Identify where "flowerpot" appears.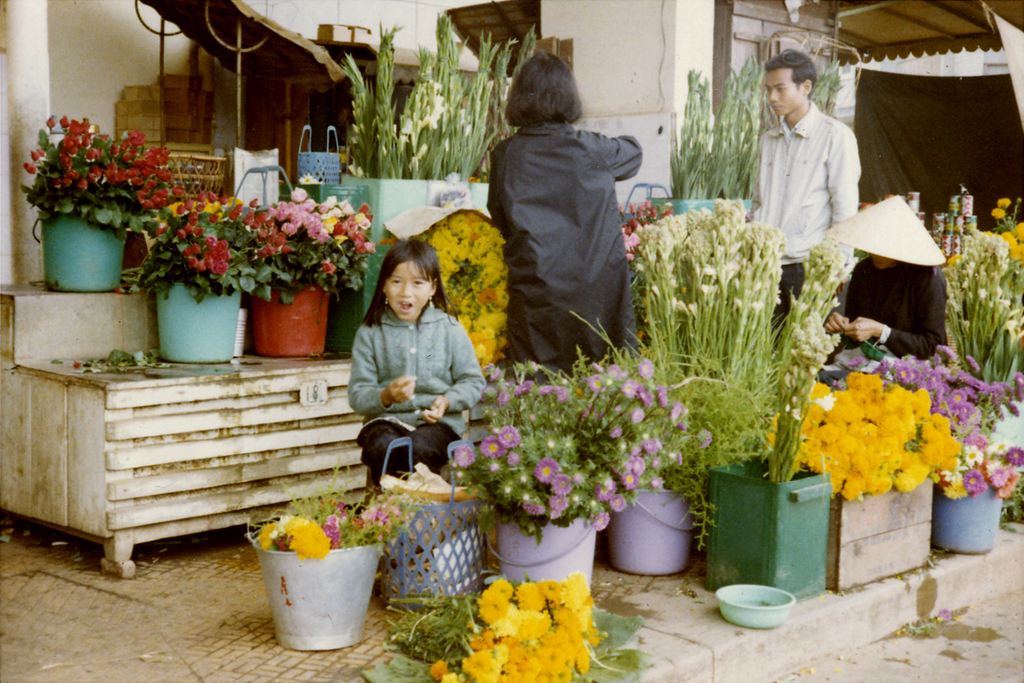
Appears at [left=153, top=276, right=243, bottom=362].
